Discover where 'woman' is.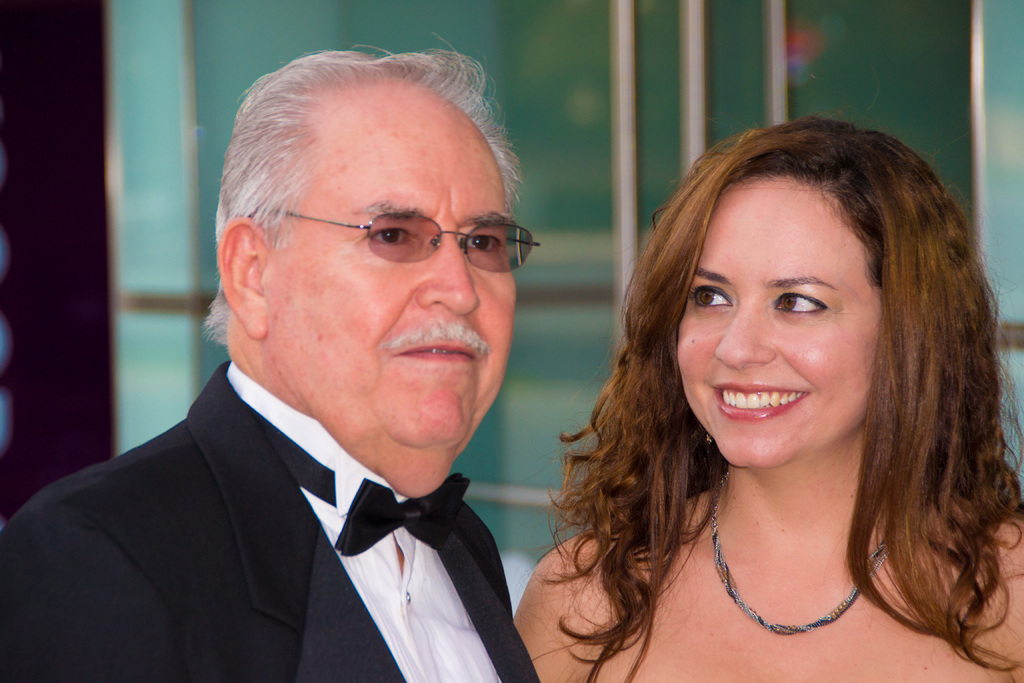
Discovered at BBox(500, 104, 999, 682).
